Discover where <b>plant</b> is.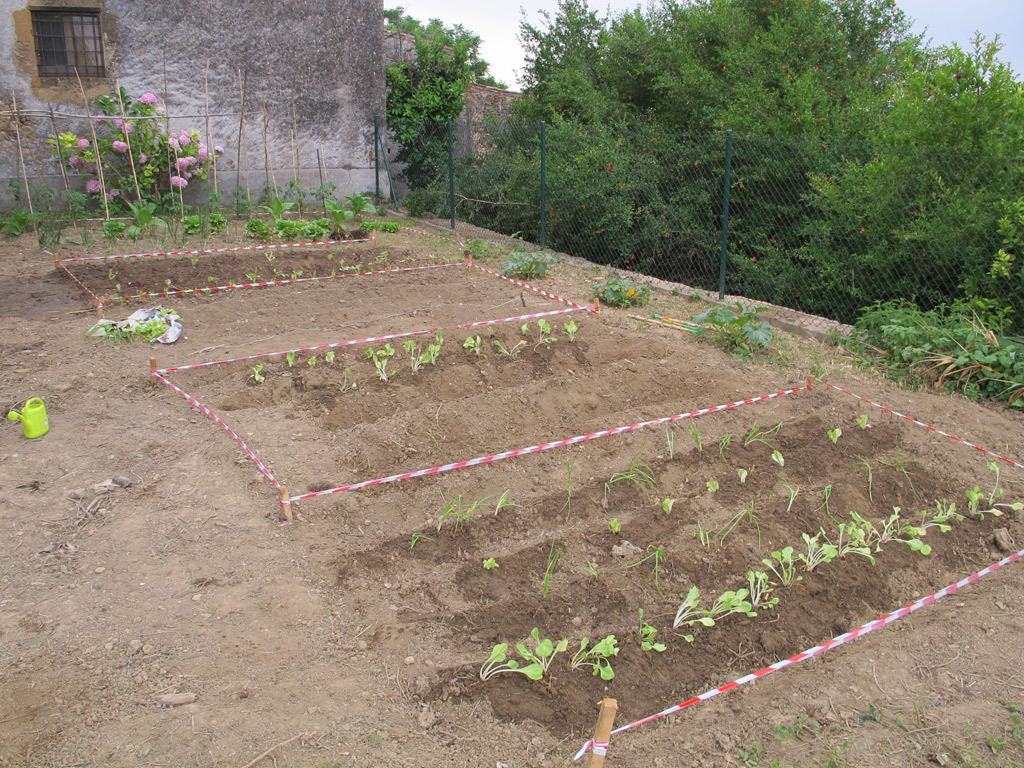
Discovered at l=407, t=529, r=426, b=551.
